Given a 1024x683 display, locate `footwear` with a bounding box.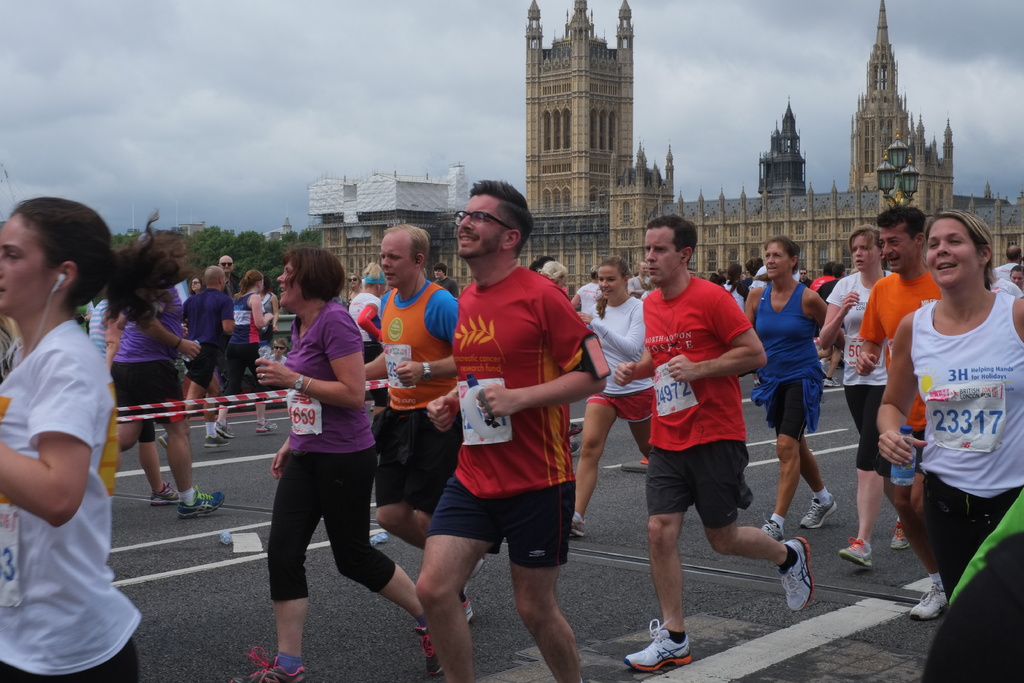
Located: (464,598,474,621).
